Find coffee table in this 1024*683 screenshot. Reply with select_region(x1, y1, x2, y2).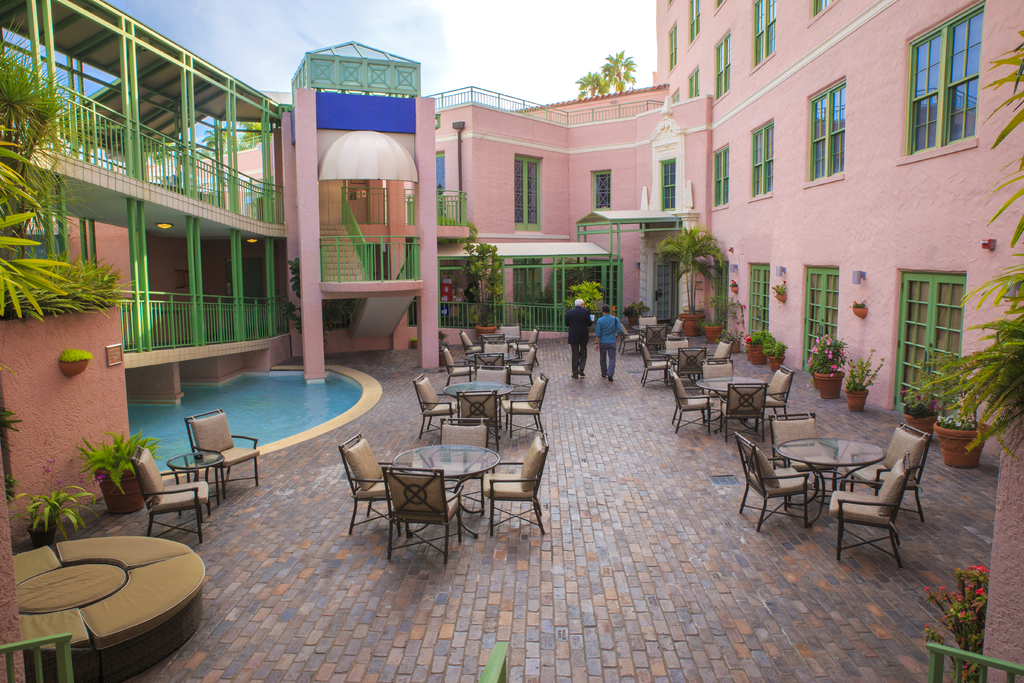
select_region(653, 341, 699, 366).
